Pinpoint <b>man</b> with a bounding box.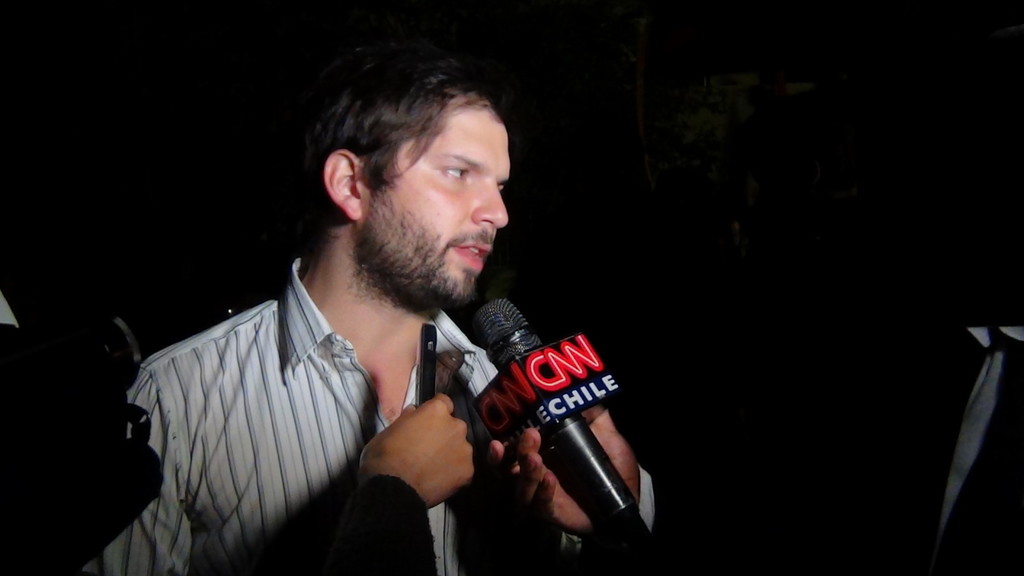
{"left": 235, "top": 388, "right": 476, "bottom": 575}.
